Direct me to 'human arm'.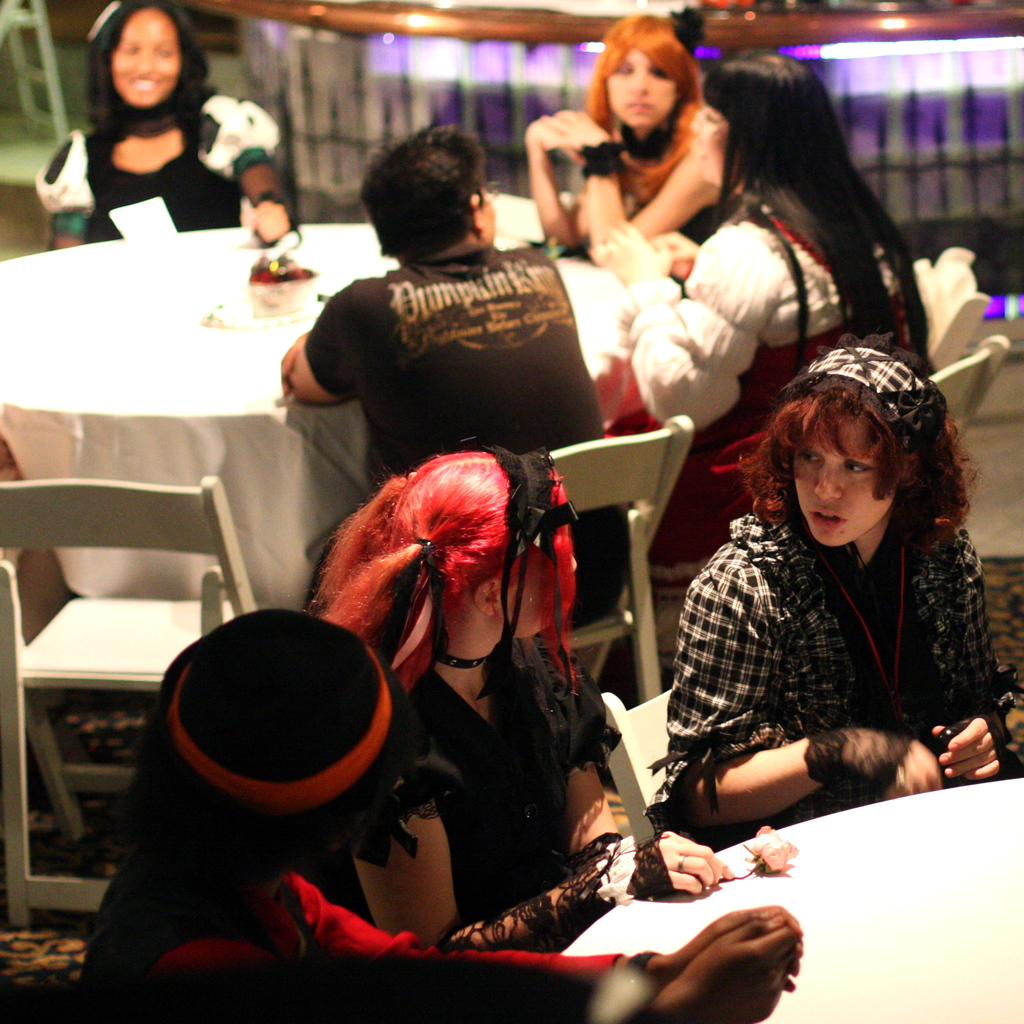
Direction: 528 111 590 256.
